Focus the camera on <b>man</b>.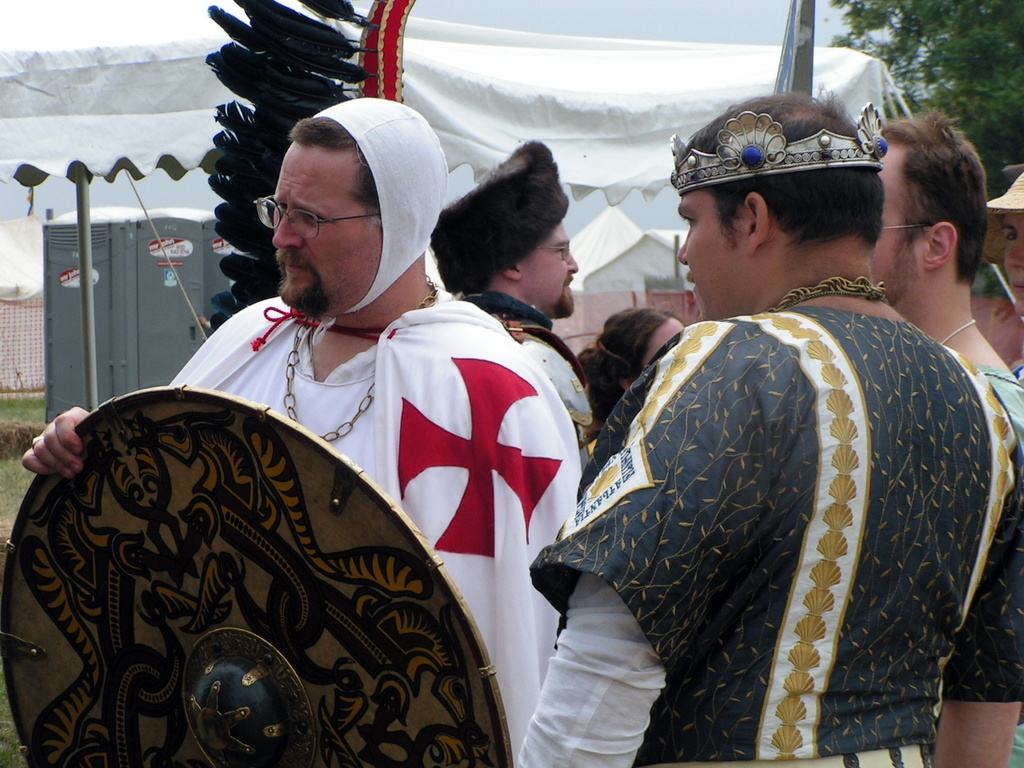
Focus region: {"x1": 419, "y1": 128, "x2": 606, "y2": 471}.
